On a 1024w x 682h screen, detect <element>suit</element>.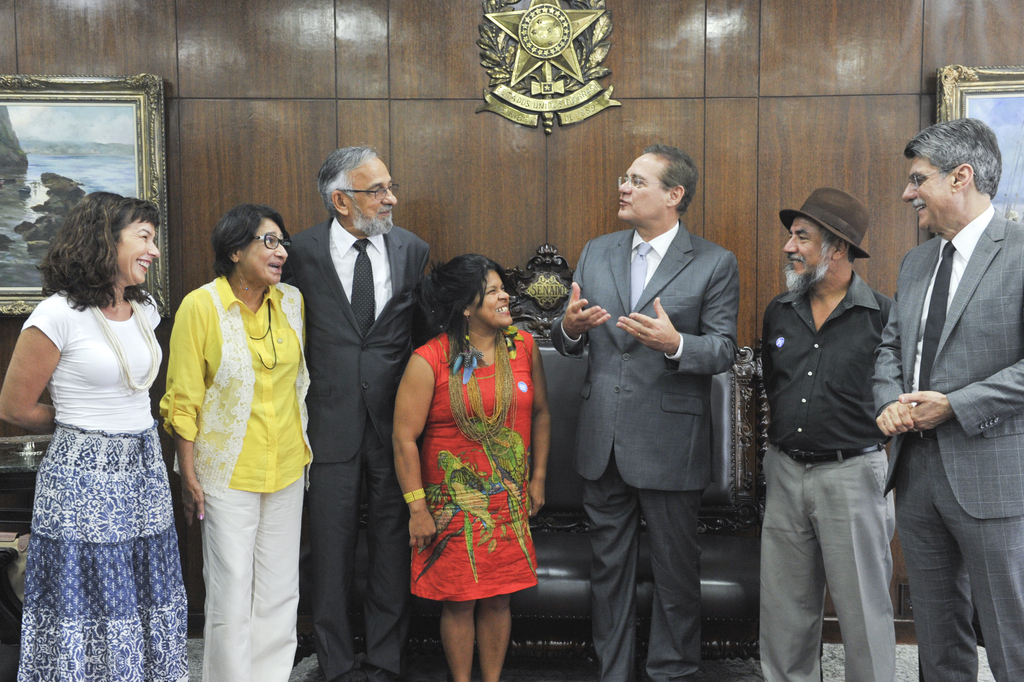
Rect(876, 108, 1016, 681).
